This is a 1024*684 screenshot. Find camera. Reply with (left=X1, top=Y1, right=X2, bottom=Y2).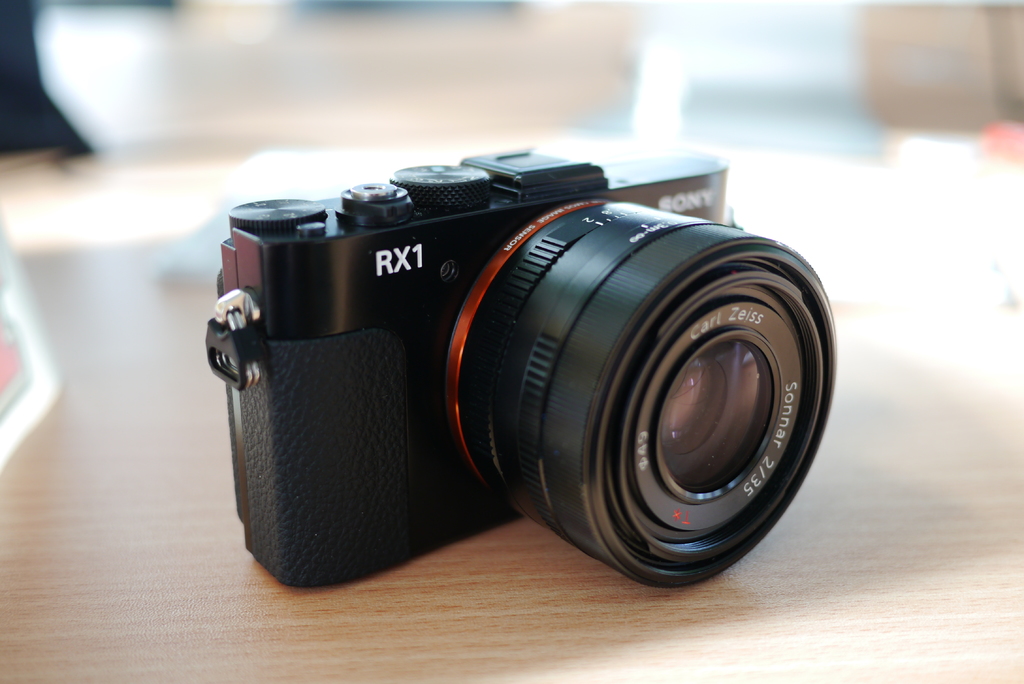
(left=213, top=143, right=838, bottom=592).
